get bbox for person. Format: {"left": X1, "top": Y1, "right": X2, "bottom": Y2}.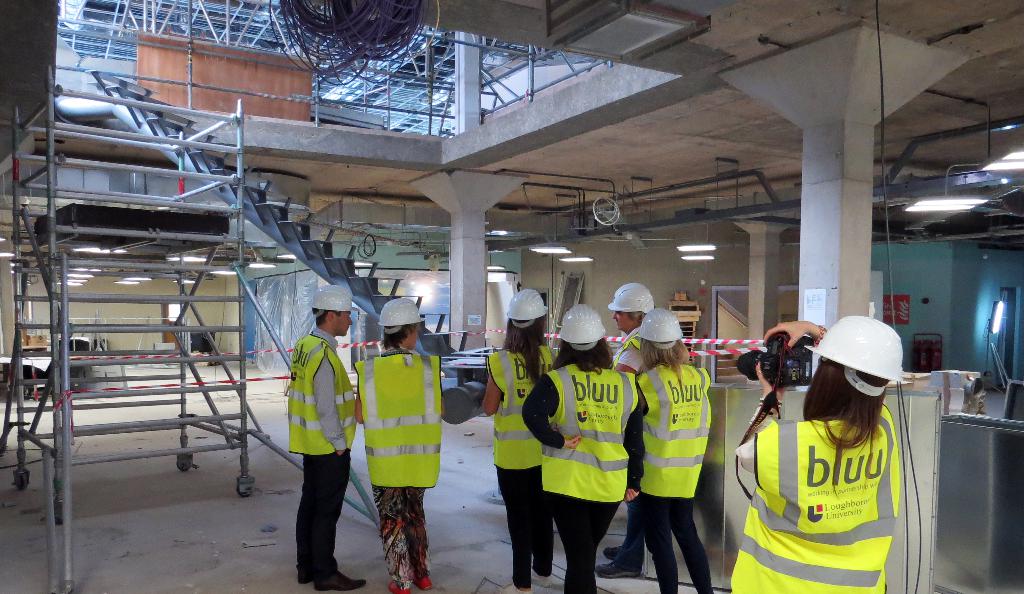
{"left": 275, "top": 281, "right": 352, "bottom": 589}.
